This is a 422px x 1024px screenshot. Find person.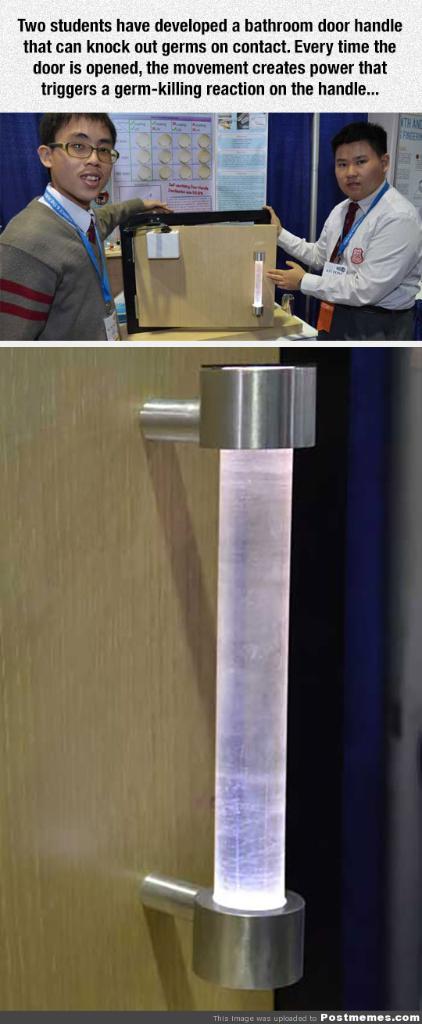
Bounding box: 7:105:195:359.
